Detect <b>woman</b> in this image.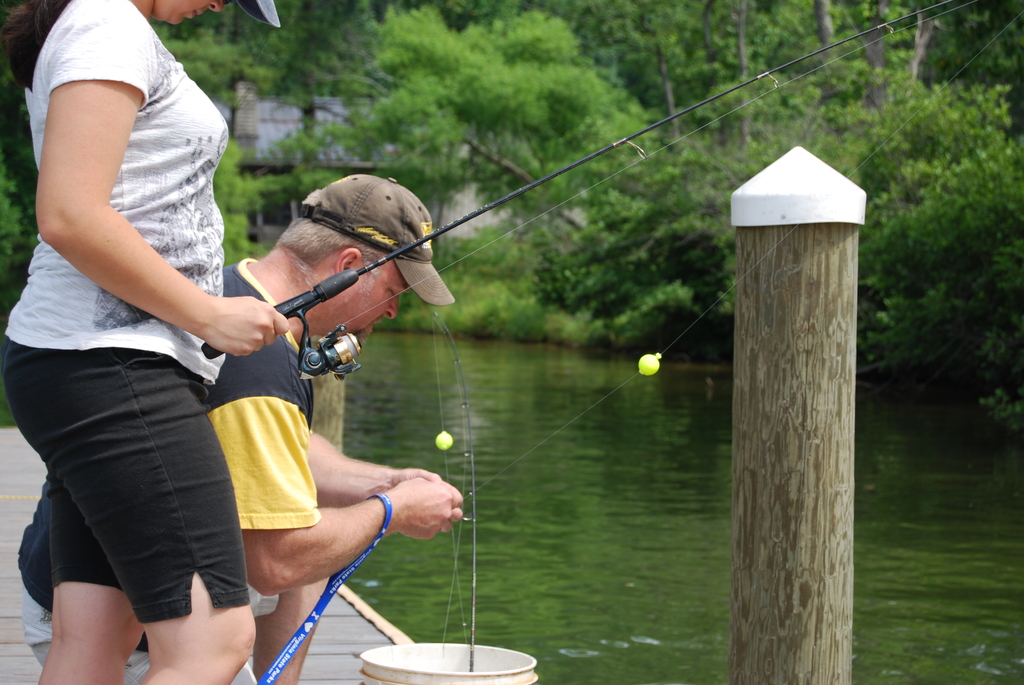
Detection: x1=0, y1=0, x2=291, y2=684.
